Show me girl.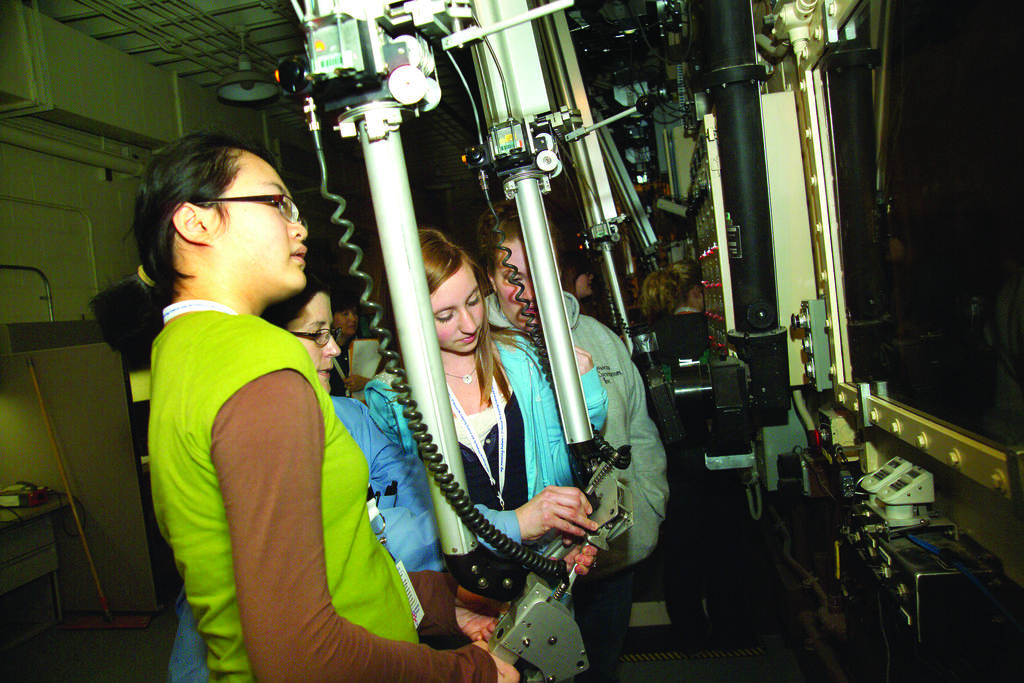
girl is here: locate(360, 230, 605, 552).
